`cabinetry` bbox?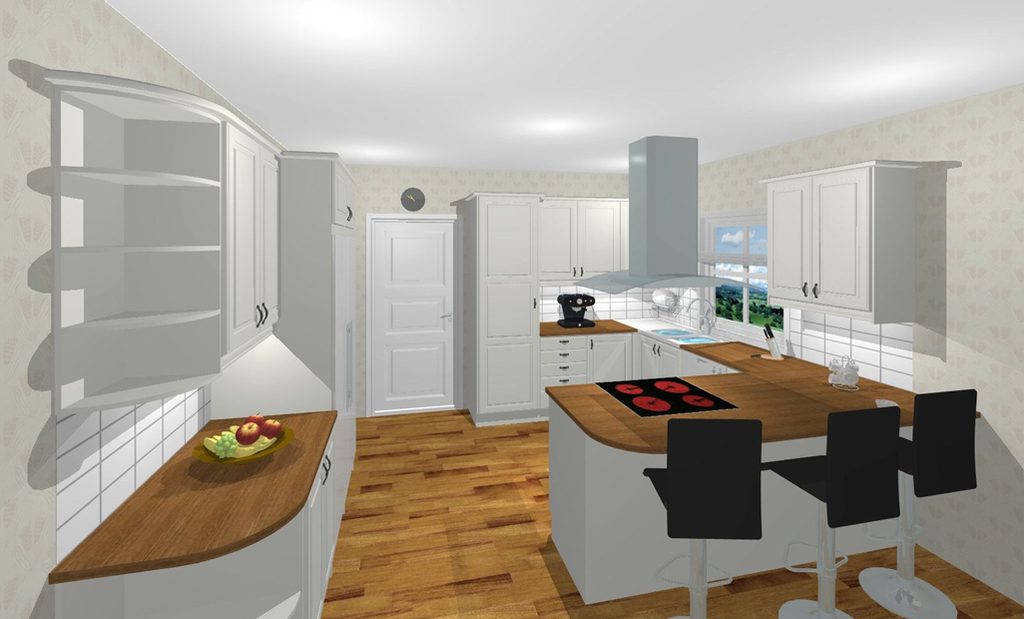
[left=35, top=413, right=364, bottom=618]
